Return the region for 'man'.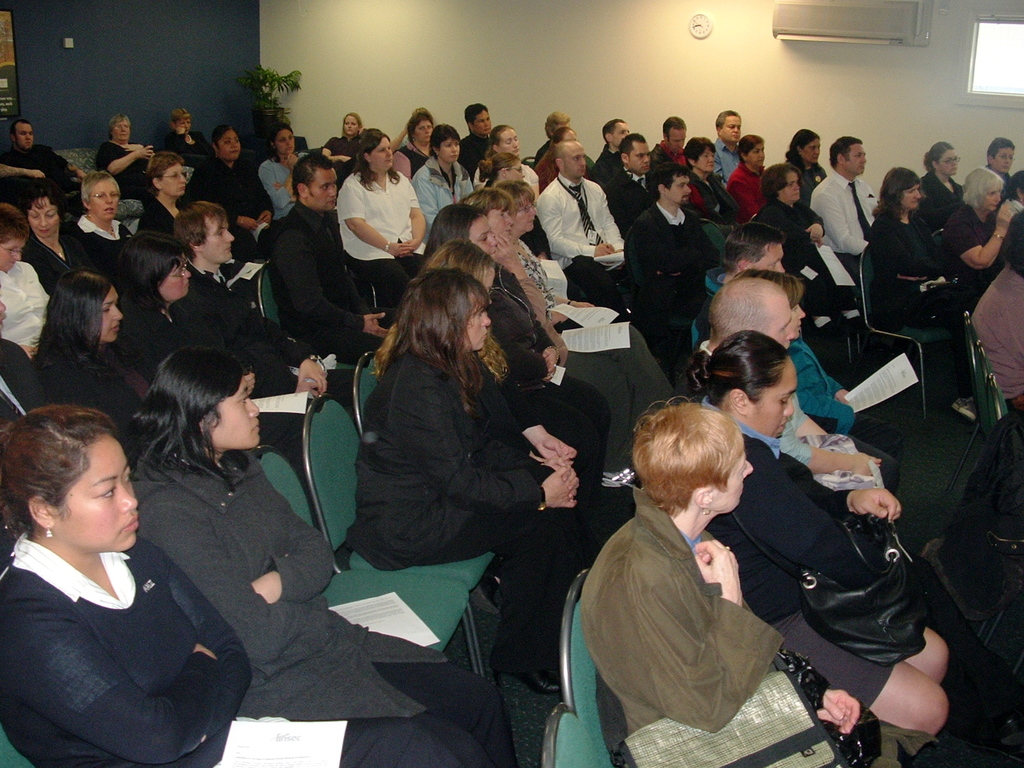
crop(690, 274, 900, 524).
